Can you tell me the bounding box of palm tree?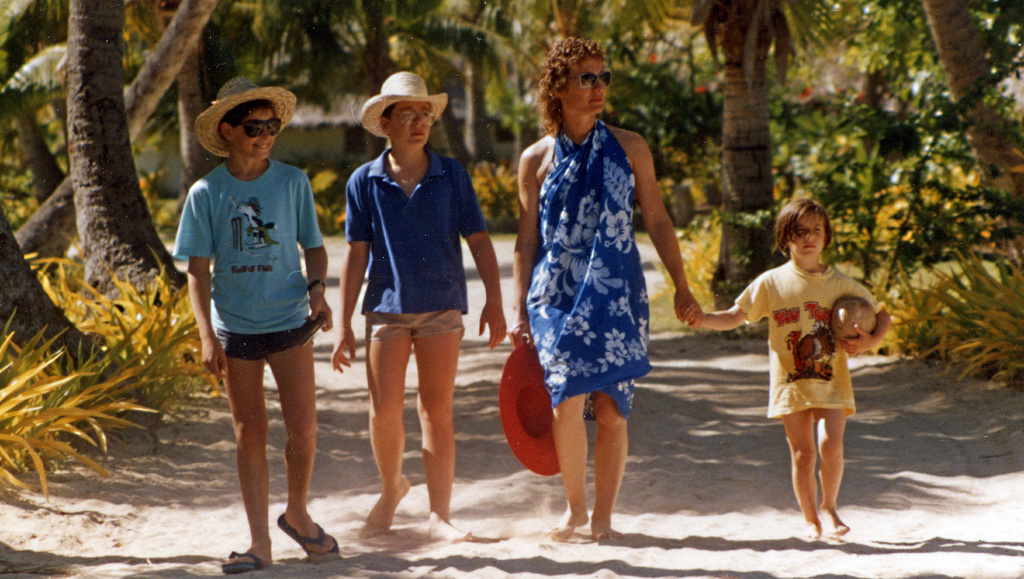
(378, 3, 531, 94).
